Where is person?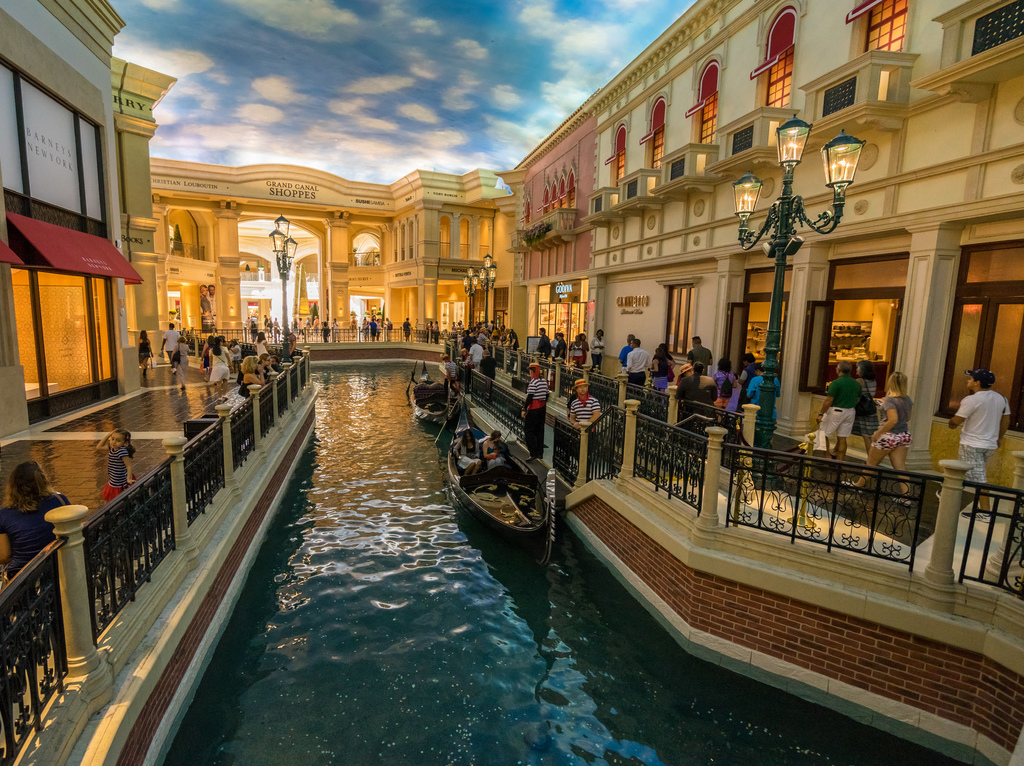
[0, 461, 71, 584].
